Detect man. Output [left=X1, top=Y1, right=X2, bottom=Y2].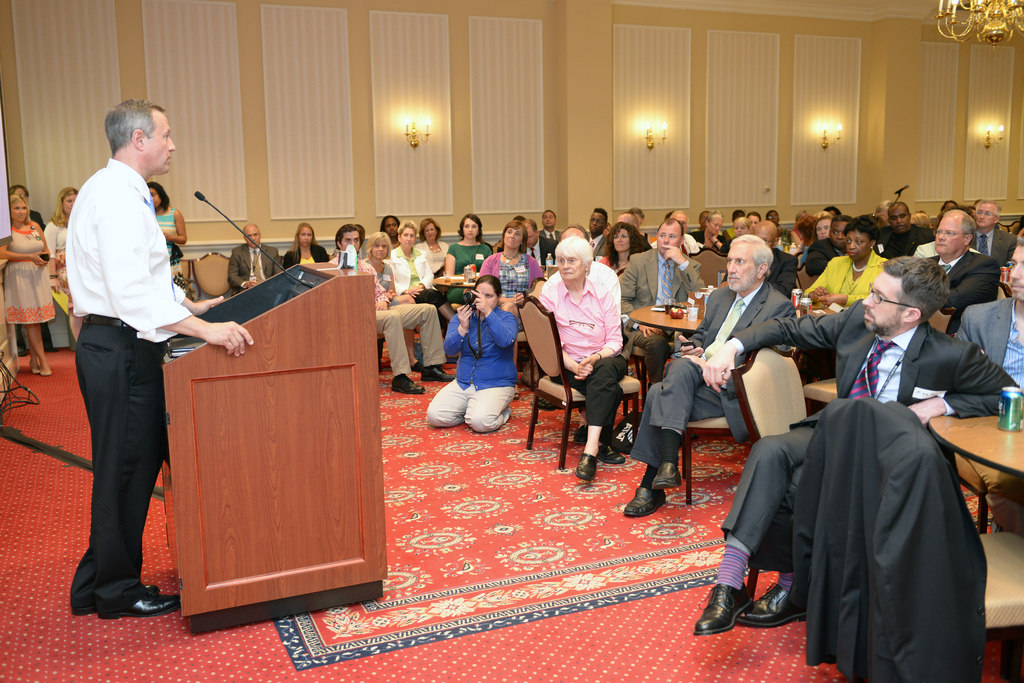
[left=51, top=54, right=199, bottom=651].
